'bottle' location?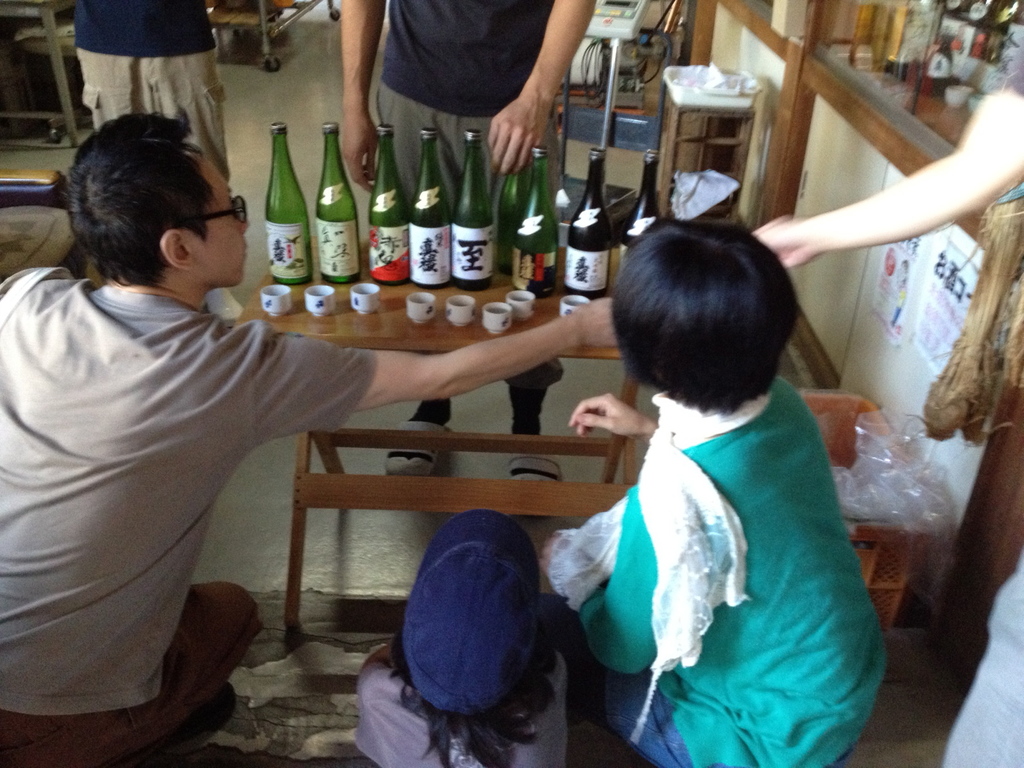
(x1=367, y1=118, x2=410, y2=289)
